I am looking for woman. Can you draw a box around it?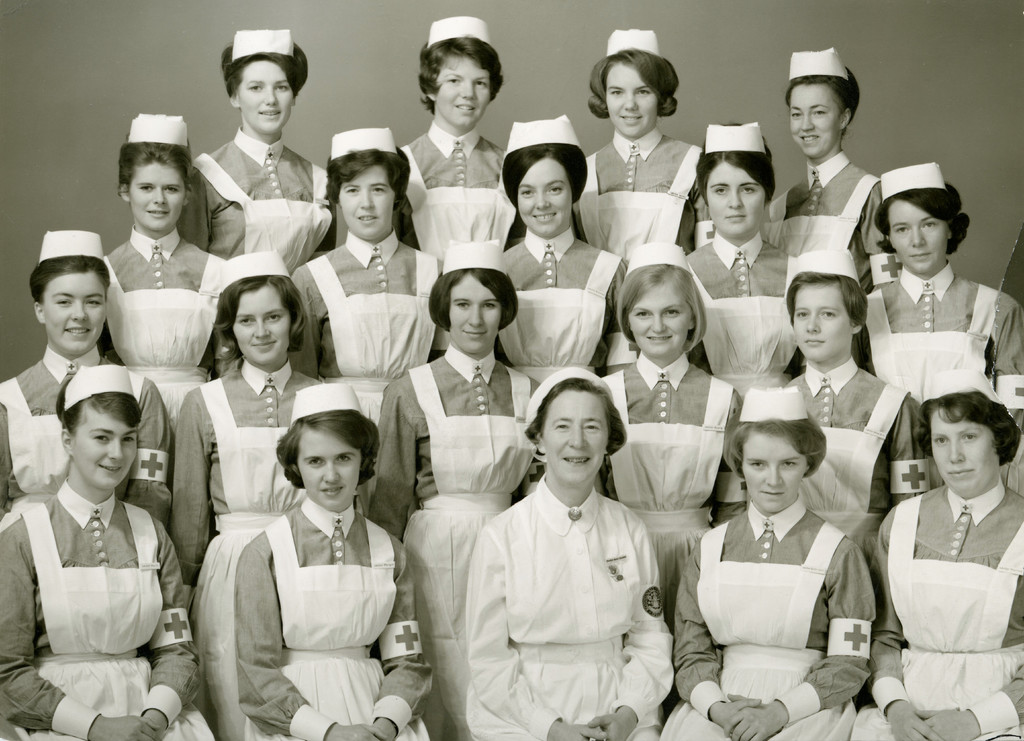
Sure, the bounding box is 231:382:437:740.
